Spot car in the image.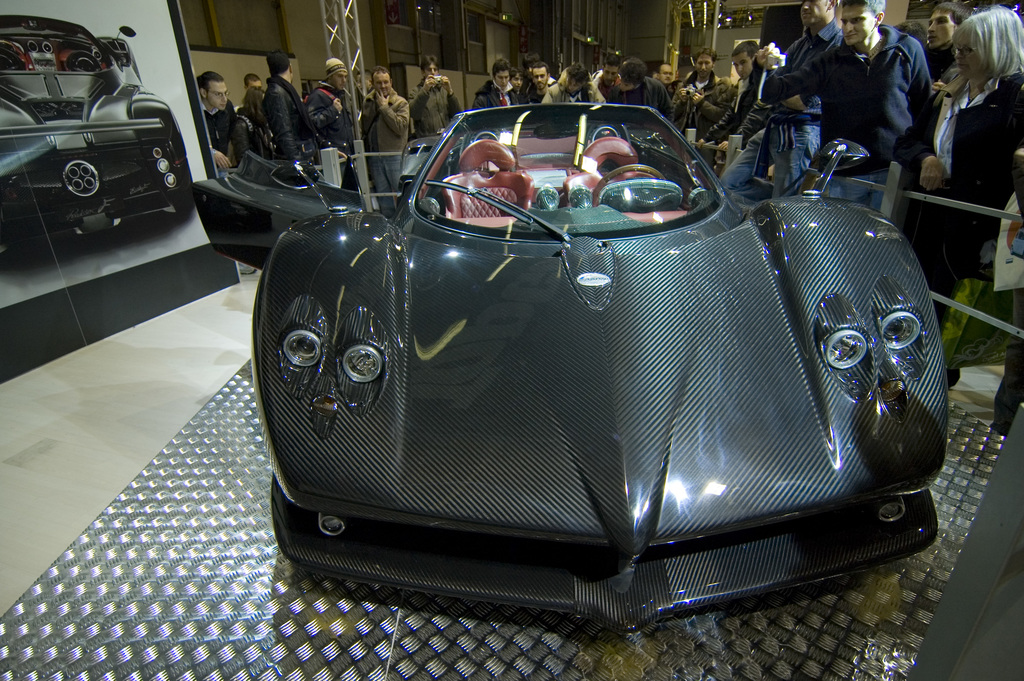
car found at (225,86,934,609).
